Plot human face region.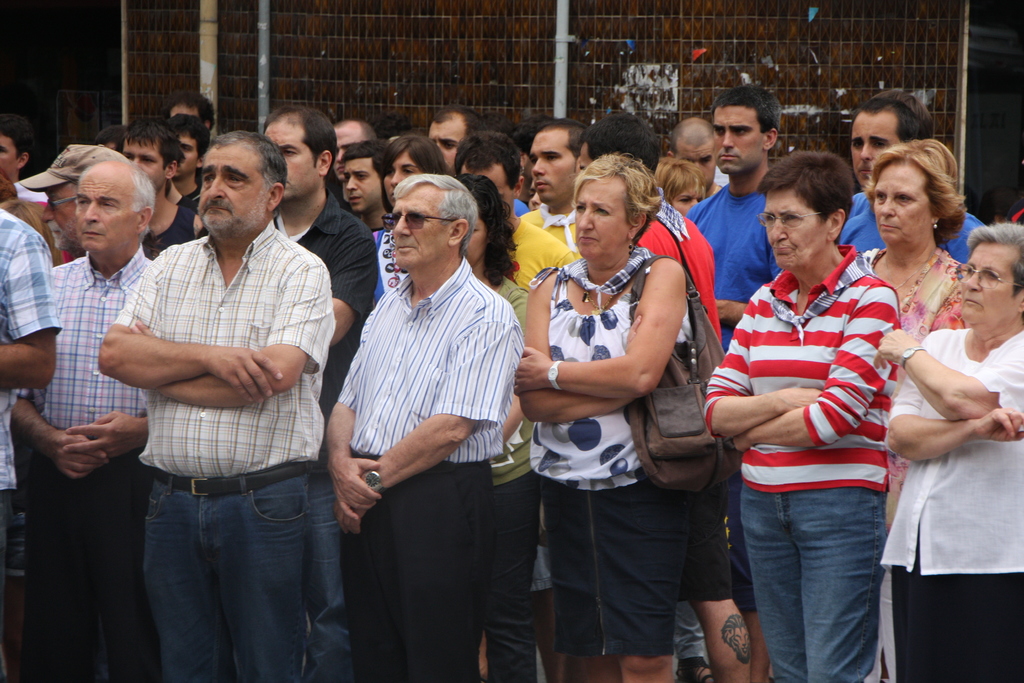
Plotted at x1=123, y1=142, x2=164, y2=193.
